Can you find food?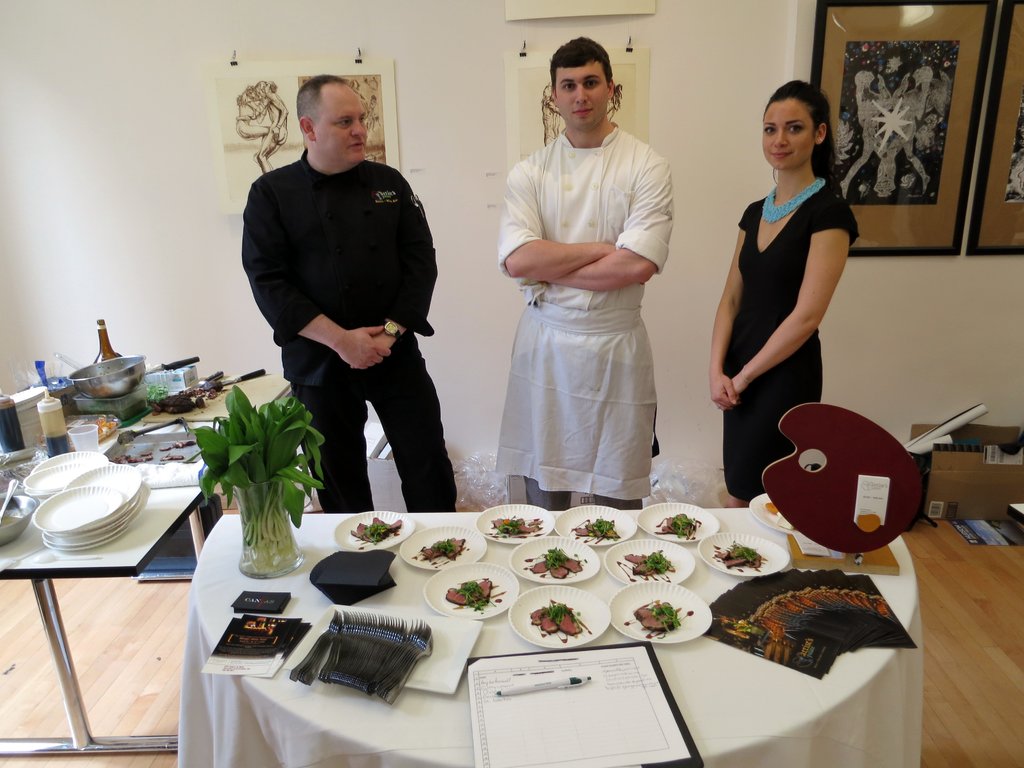
Yes, bounding box: box=[106, 441, 211, 471].
